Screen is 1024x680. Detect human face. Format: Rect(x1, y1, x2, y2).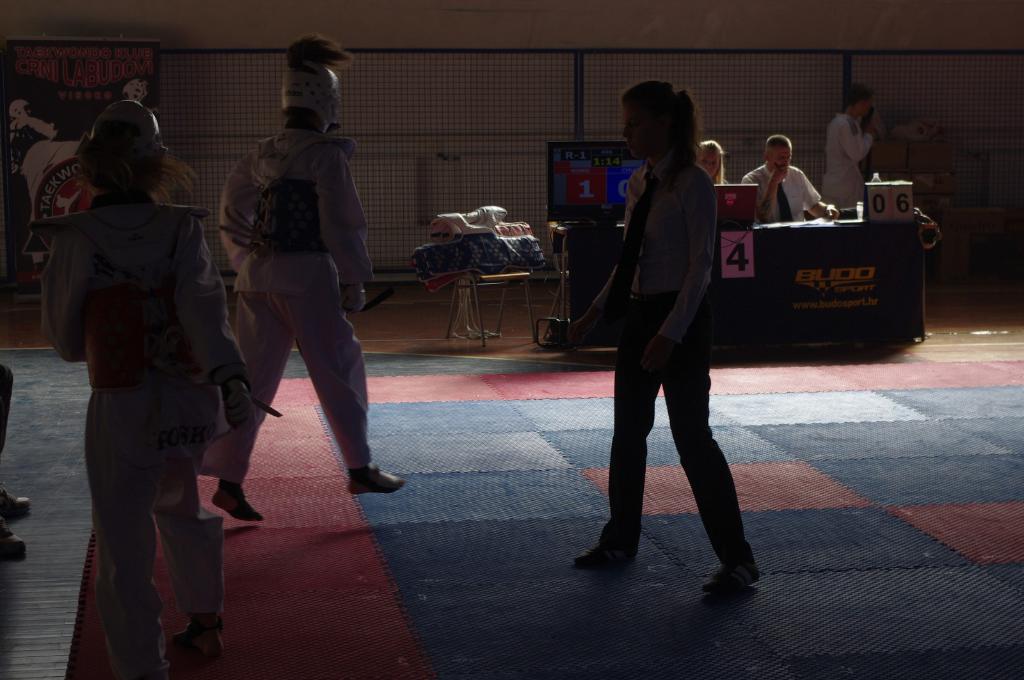
Rect(765, 144, 793, 169).
